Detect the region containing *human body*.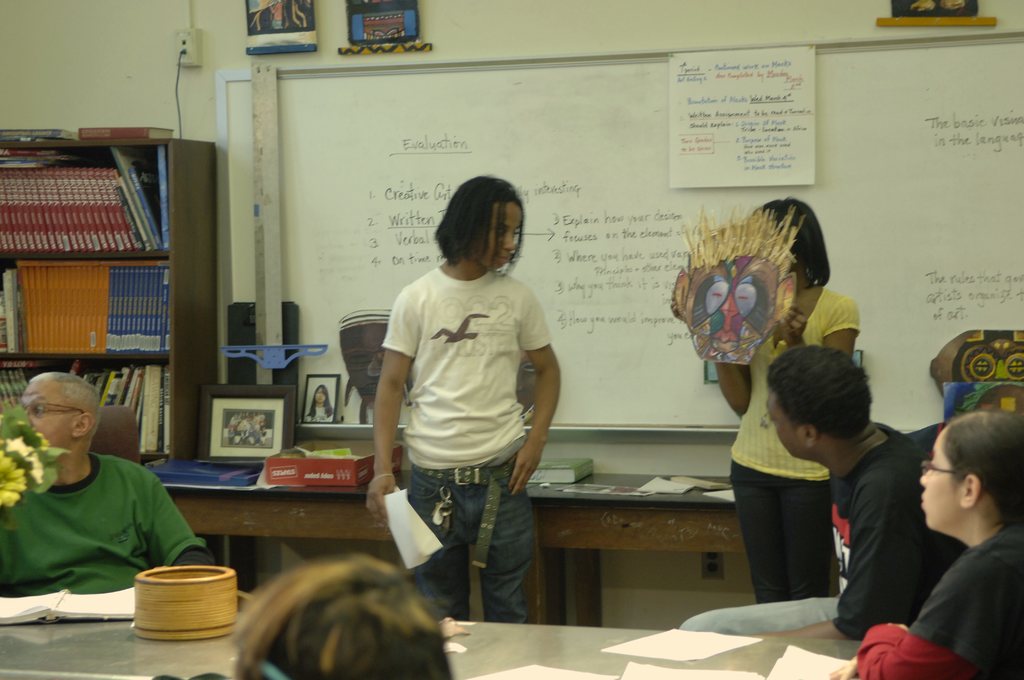
locate(826, 519, 1023, 679).
